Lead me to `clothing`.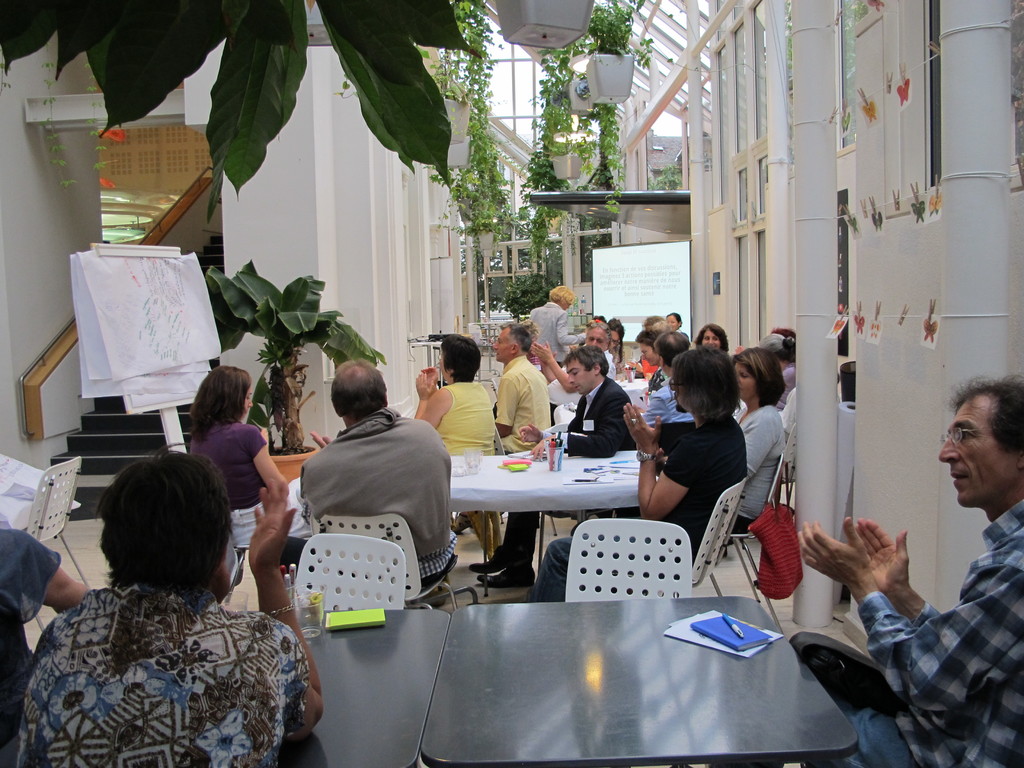
Lead to 803, 499, 1023, 767.
